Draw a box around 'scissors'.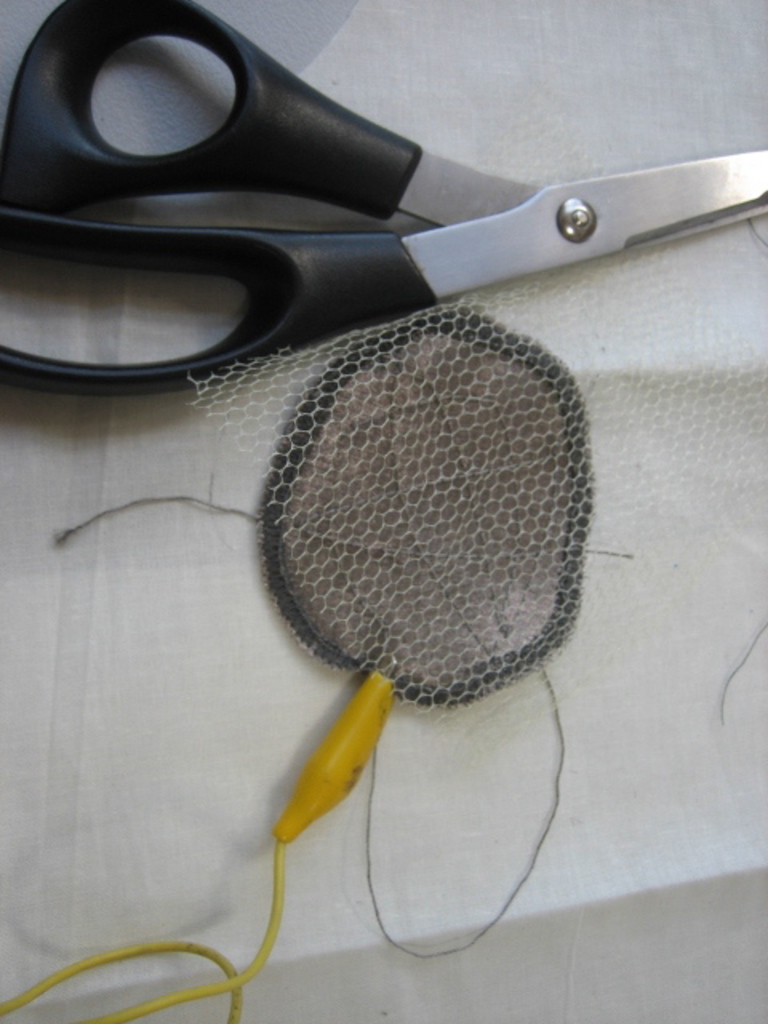
box(0, 0, 766, 398).
